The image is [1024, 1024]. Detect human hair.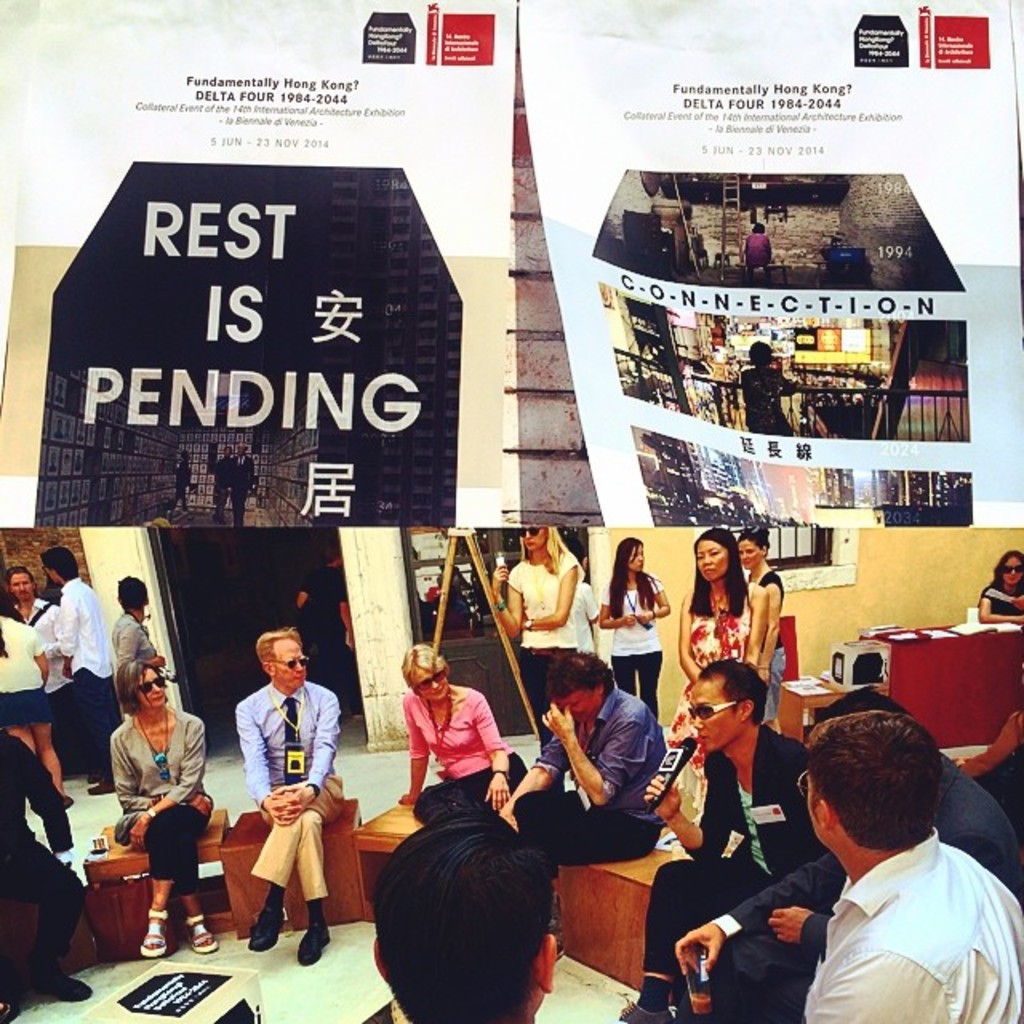
Detection: {"x1": 5, "y1": 568, "x2": 40, "y2": 597}.
